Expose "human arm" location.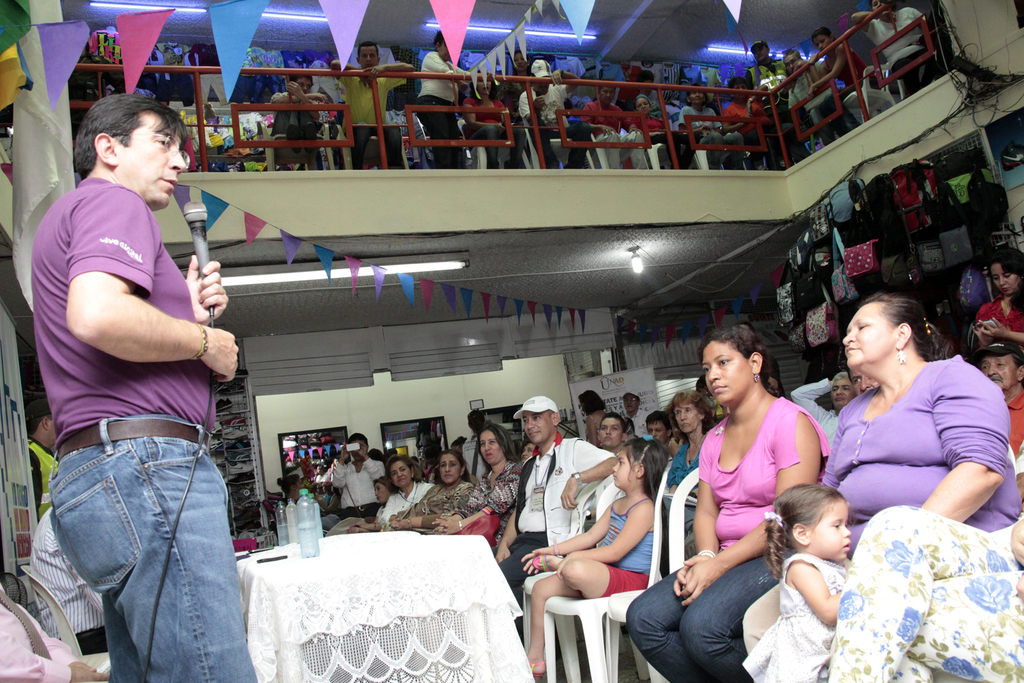
Exposed at box=[421, 54, 468, 87].
